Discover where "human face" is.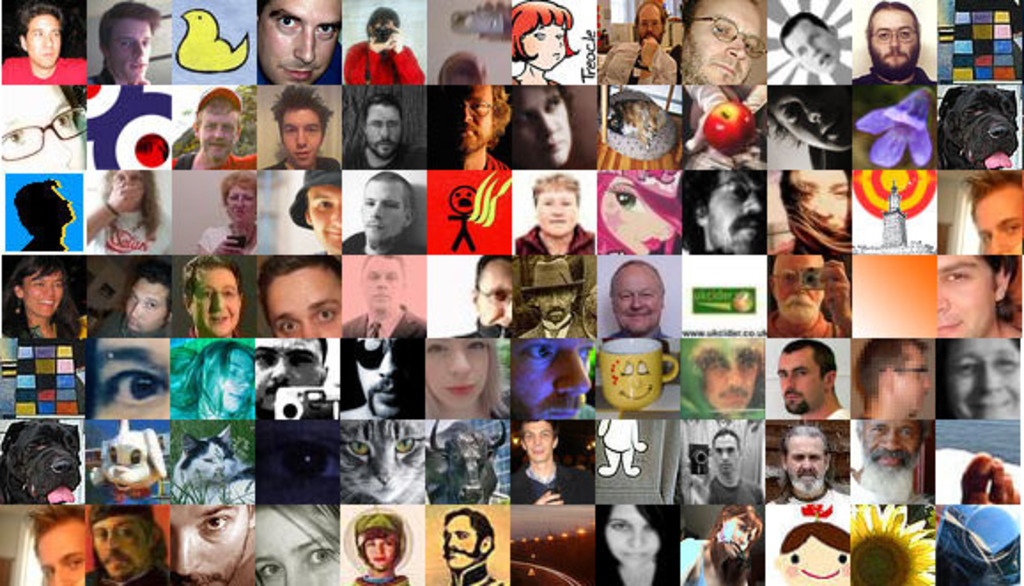
Discovered at pyautogui.locateOnScreen(508, 85, 574, 163).
